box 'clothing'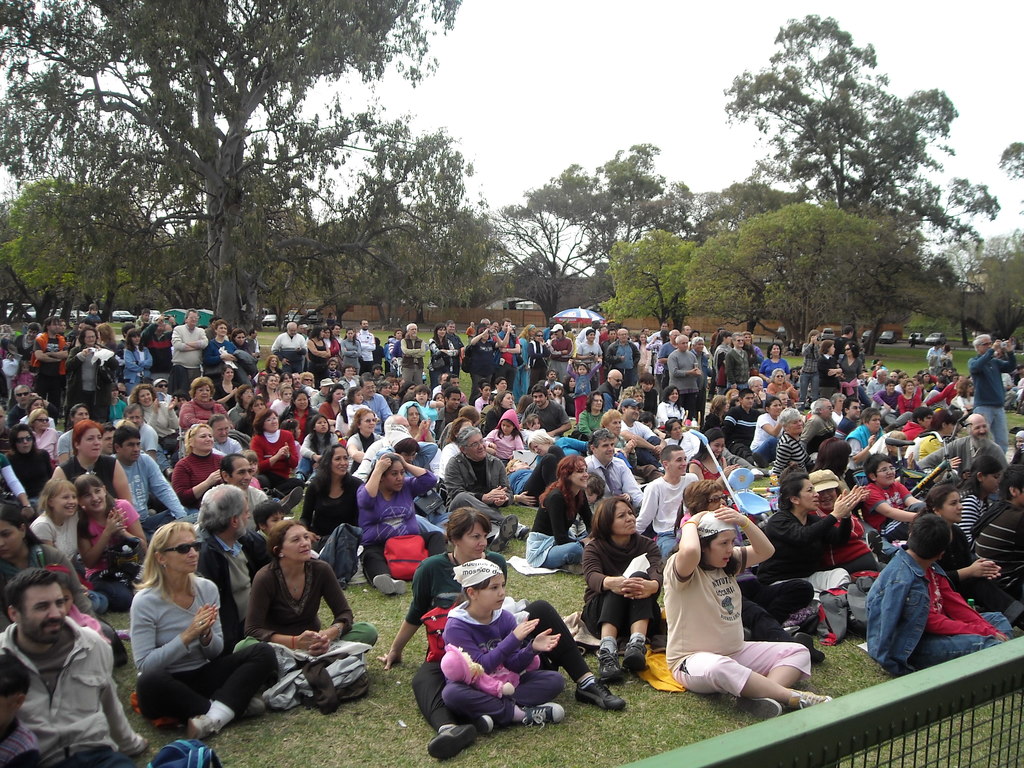
bbox(765, 378, 794, 399)
